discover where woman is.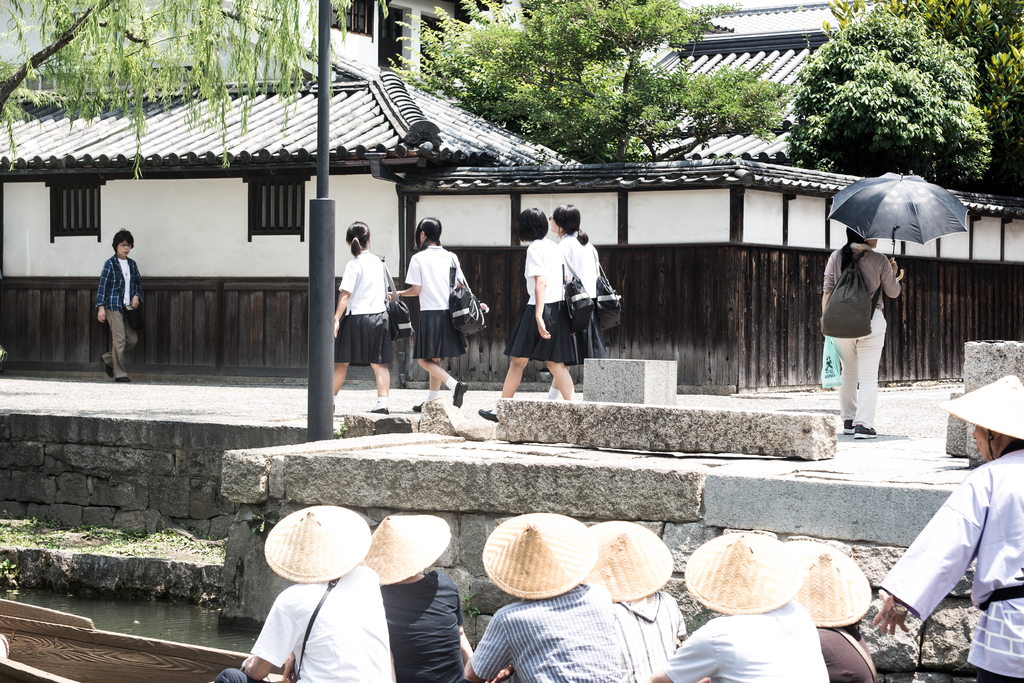
Discovered at 333/218/390/415.
